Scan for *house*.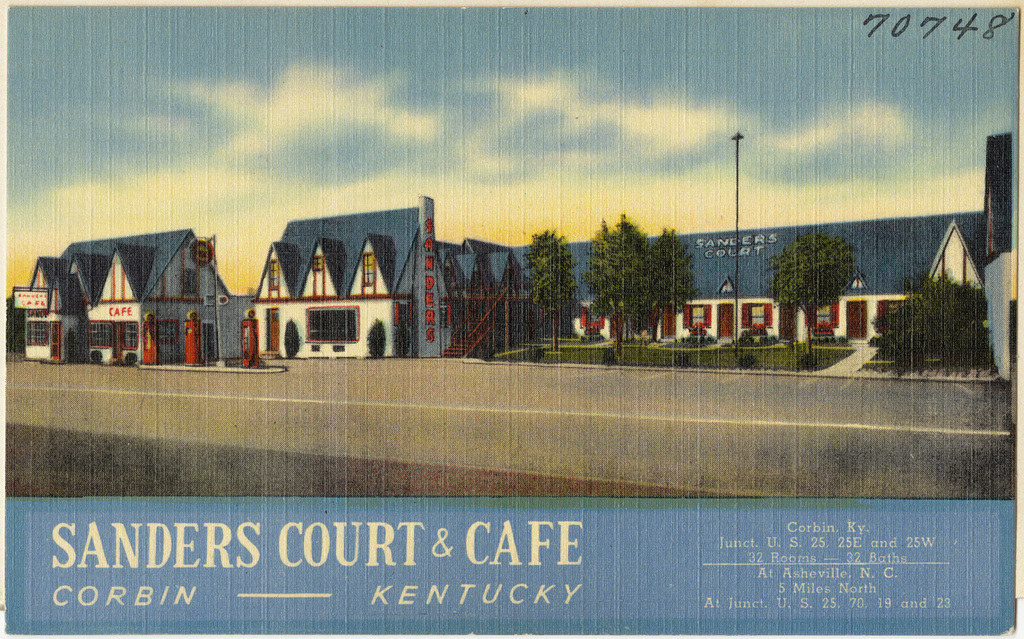
Scan result: [left=436, top=209, right=980, bottom=343].
